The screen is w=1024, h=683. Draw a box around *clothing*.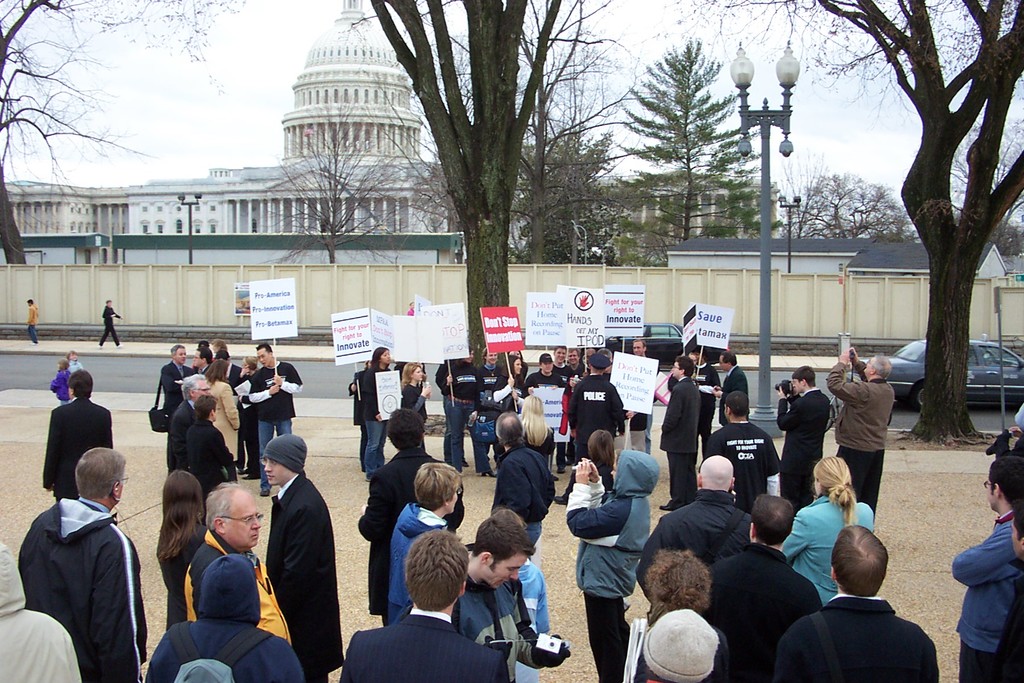
crop(390, 497, 448, 625).
